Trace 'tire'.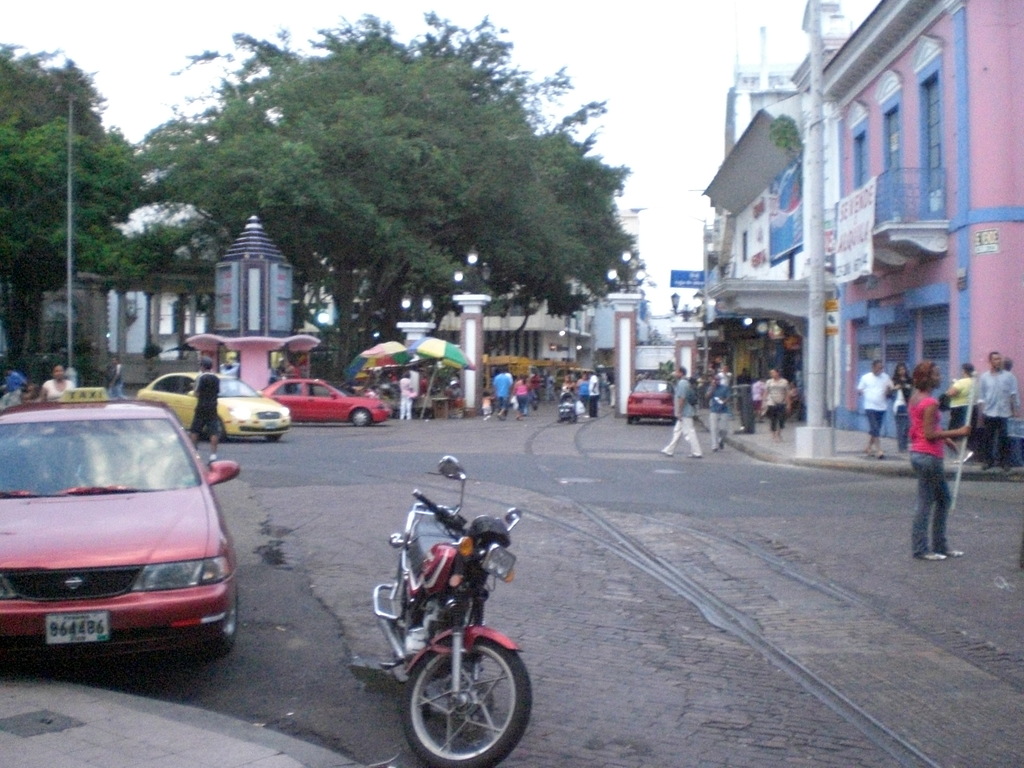
Traced to bbox=(197, 584, 242, 657).
